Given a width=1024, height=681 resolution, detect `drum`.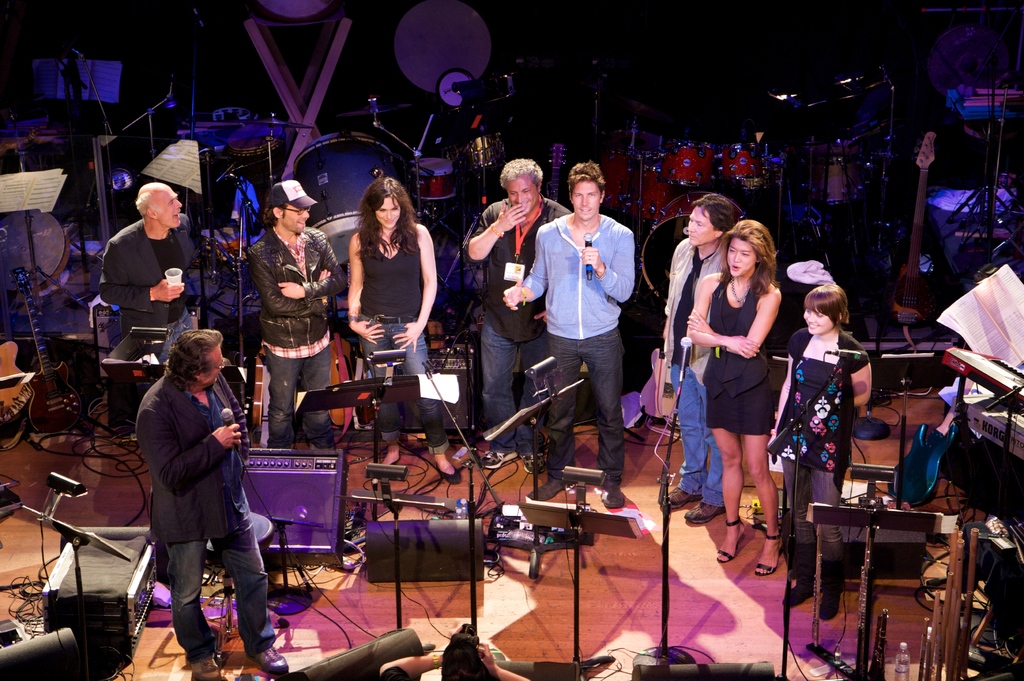
[601, 145, 636, 216].
